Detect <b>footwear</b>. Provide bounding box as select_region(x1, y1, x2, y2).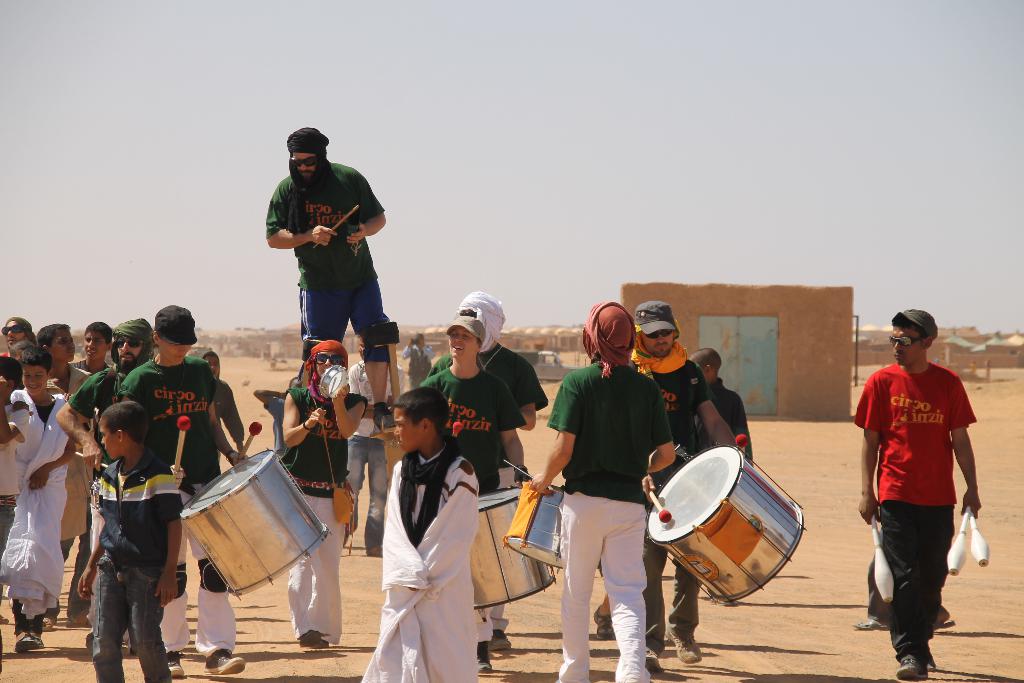
select_region(204, 651, 250, 675).
